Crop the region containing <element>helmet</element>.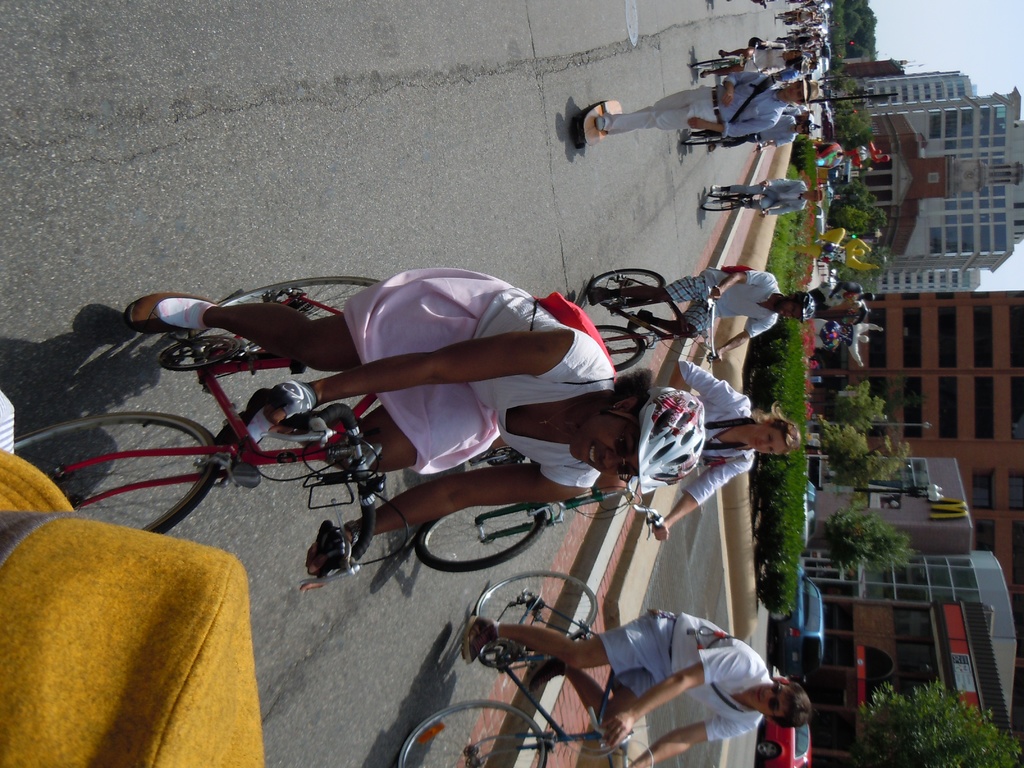
Crop region: (x1=634, y1=394, x2=719, y2=489).
